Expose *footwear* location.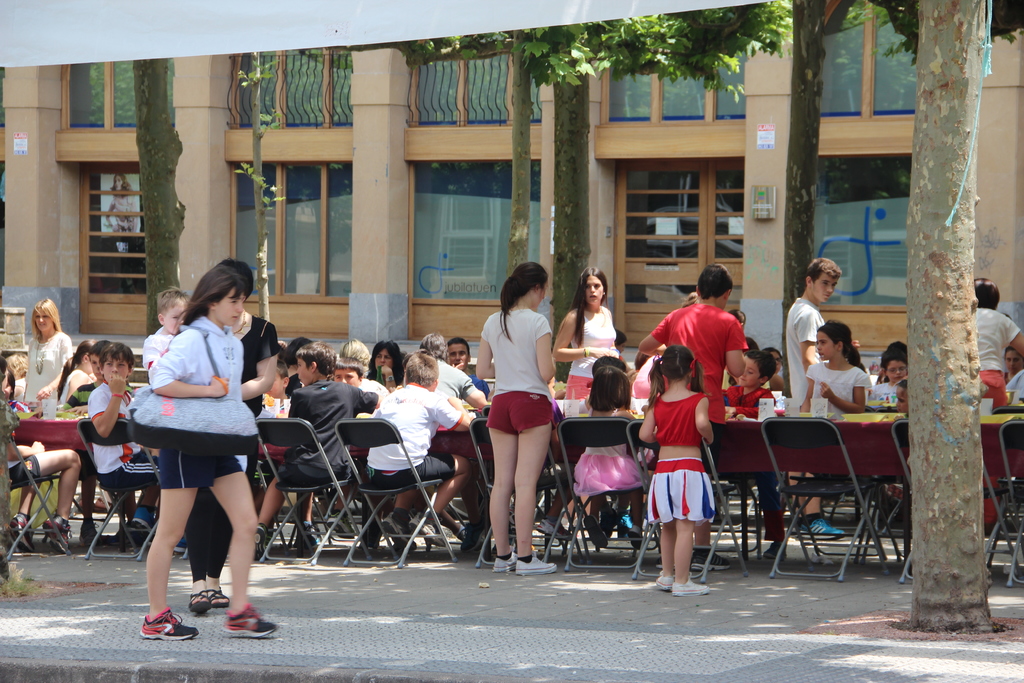
Exposed at [x1=790, y1=518, x2=847, y2=537].
